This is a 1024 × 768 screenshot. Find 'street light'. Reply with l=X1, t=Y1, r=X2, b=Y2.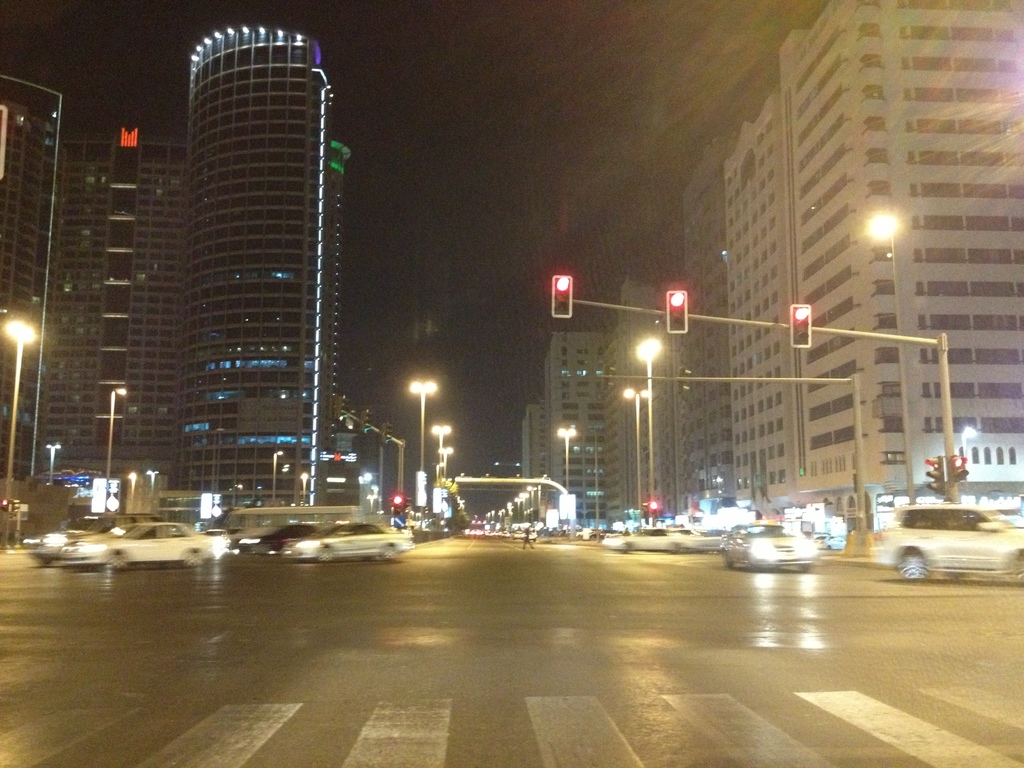
l=103, t=387, r=131, b=480.
